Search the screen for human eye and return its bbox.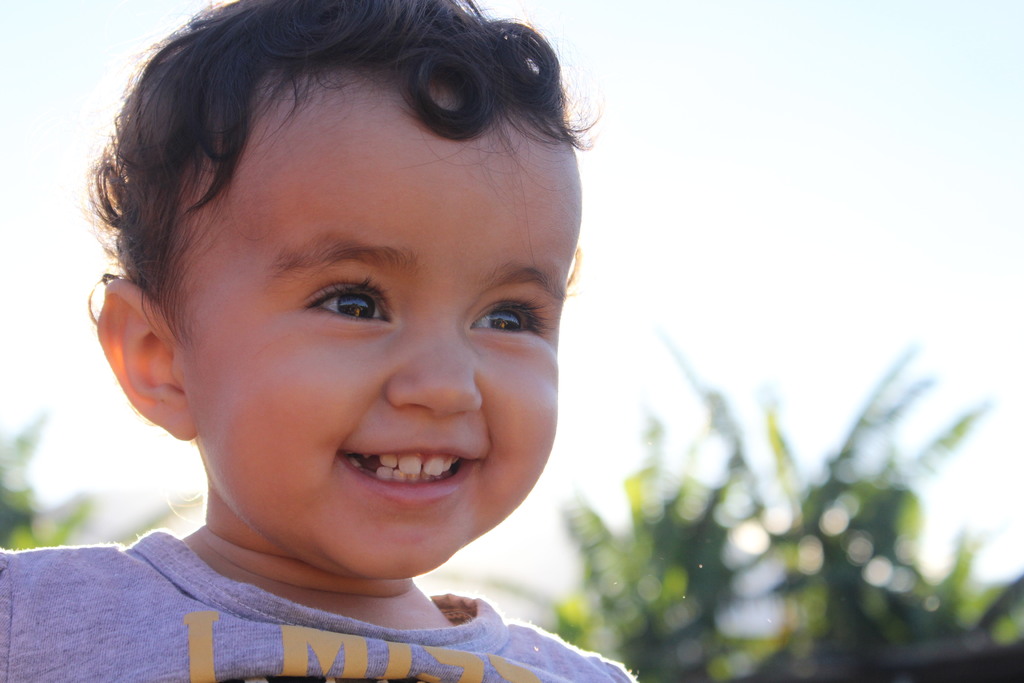
Found: [left=470, top=290, right=552, bottom=345].
